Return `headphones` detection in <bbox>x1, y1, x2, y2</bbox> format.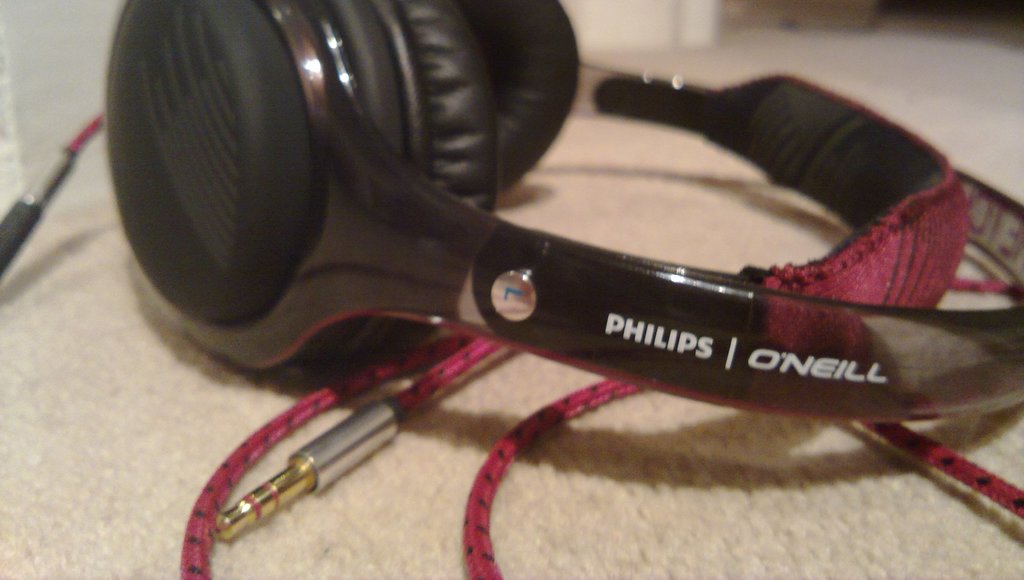
<bbox>102, 0, 1023, 419</bbox>.
